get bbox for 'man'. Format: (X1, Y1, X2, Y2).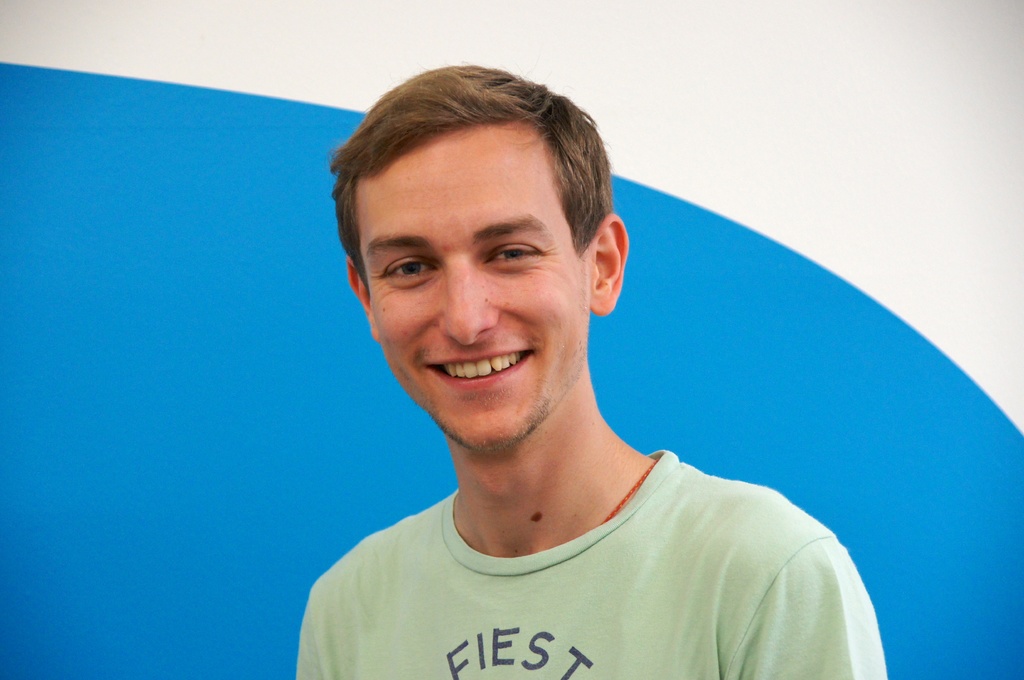
(263, 51, 893, 677).
